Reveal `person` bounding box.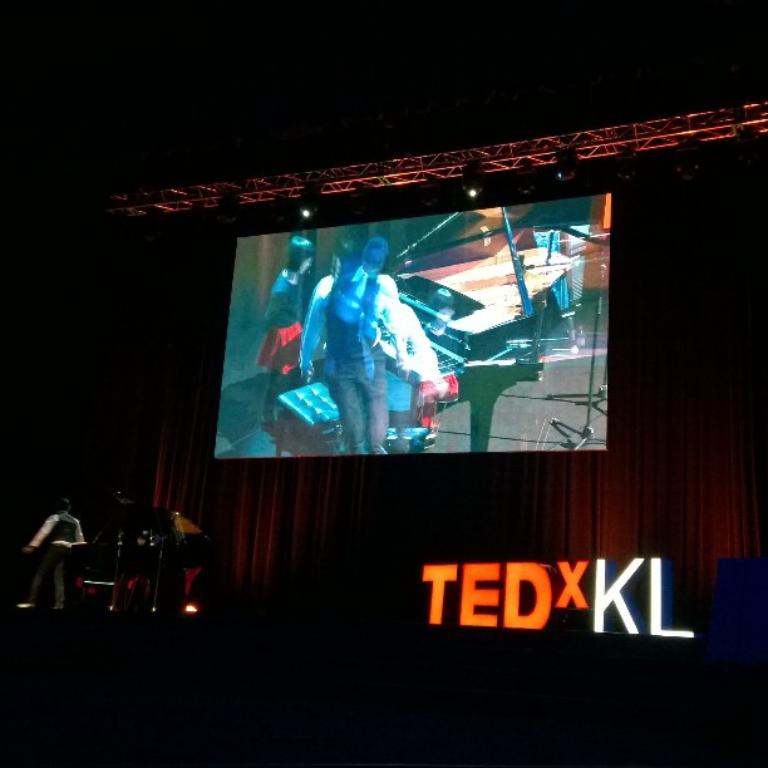
Revealed: bbox=[259, 236, 314, 438].
